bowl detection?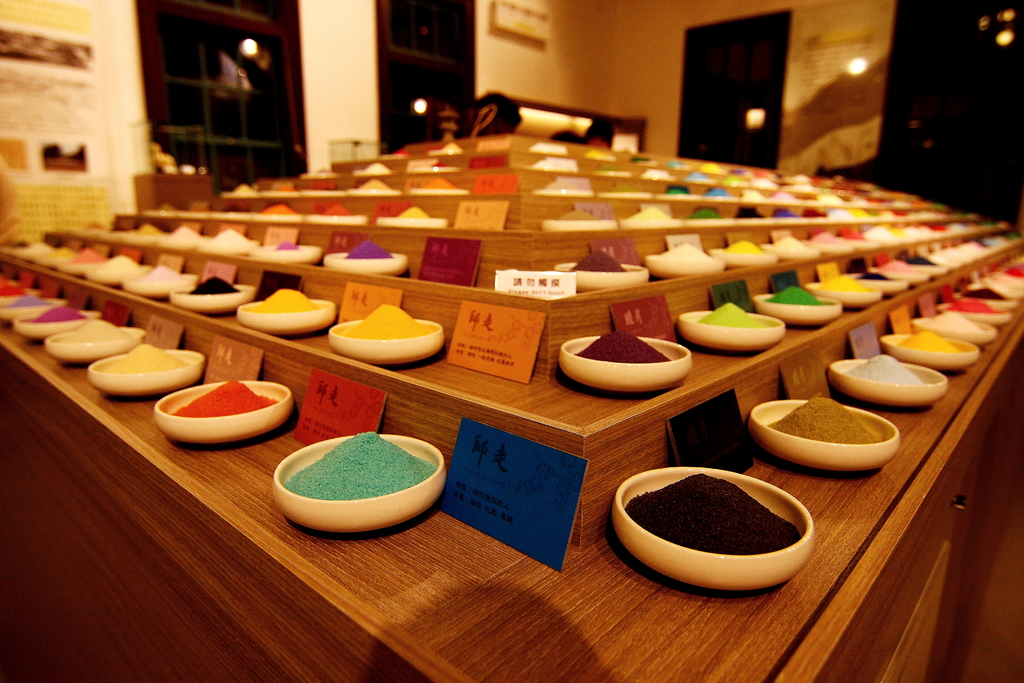
411,186,467,194
